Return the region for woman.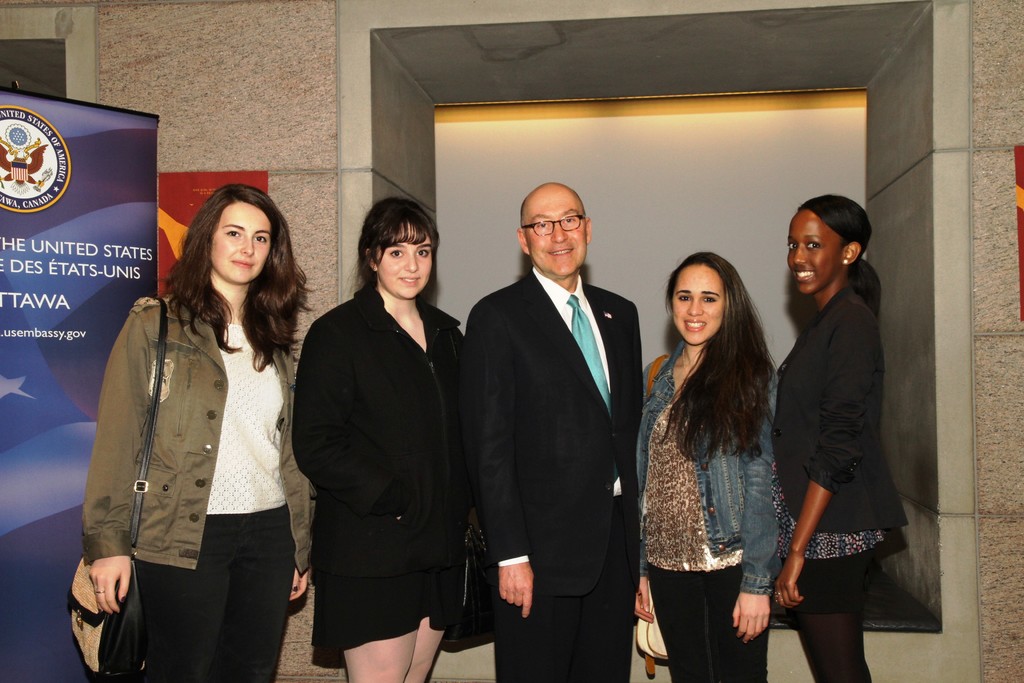
[85,173,322,682].
